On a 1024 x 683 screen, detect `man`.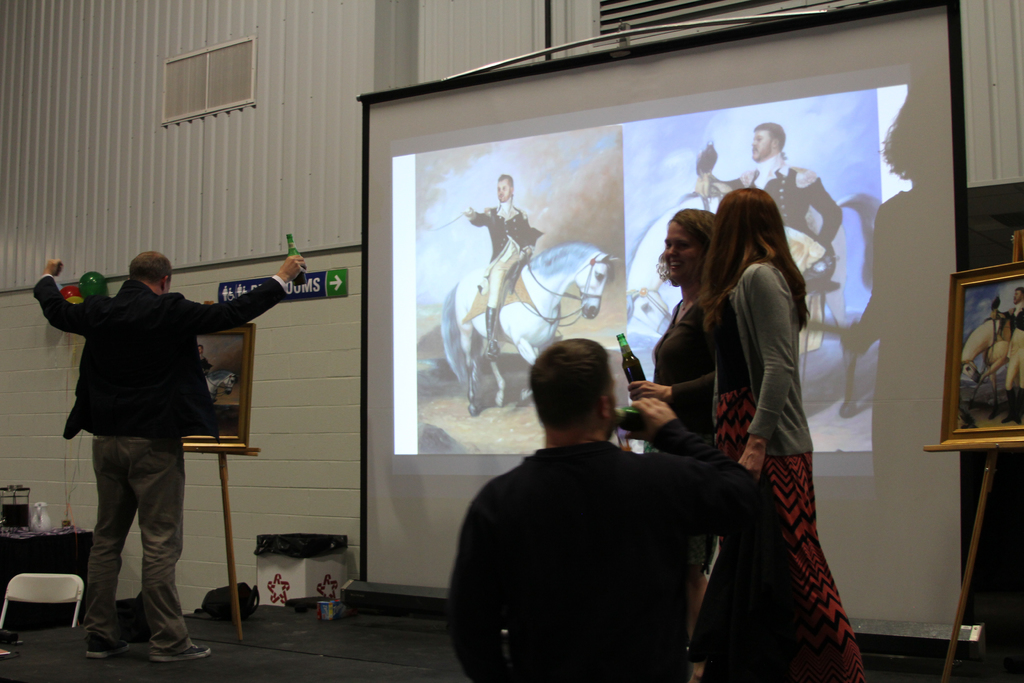
[x1=31, y1=247, x2=305, y2=664].
